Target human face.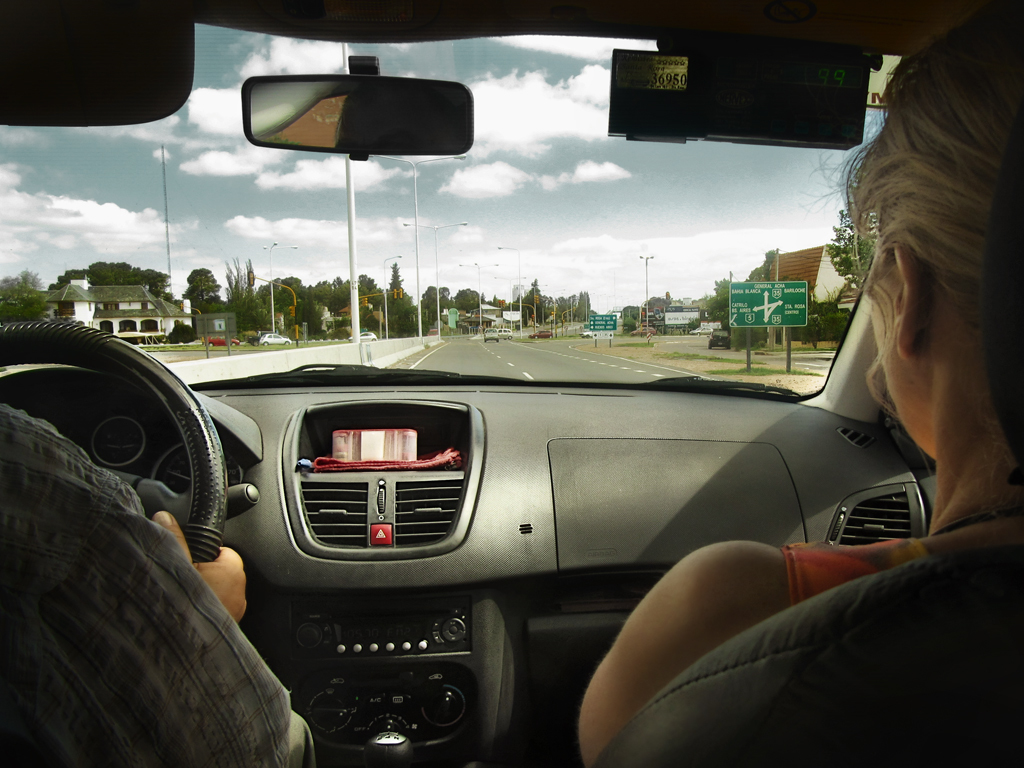
Target region: [x1=867, y1=251, x2=934, y2=456].
